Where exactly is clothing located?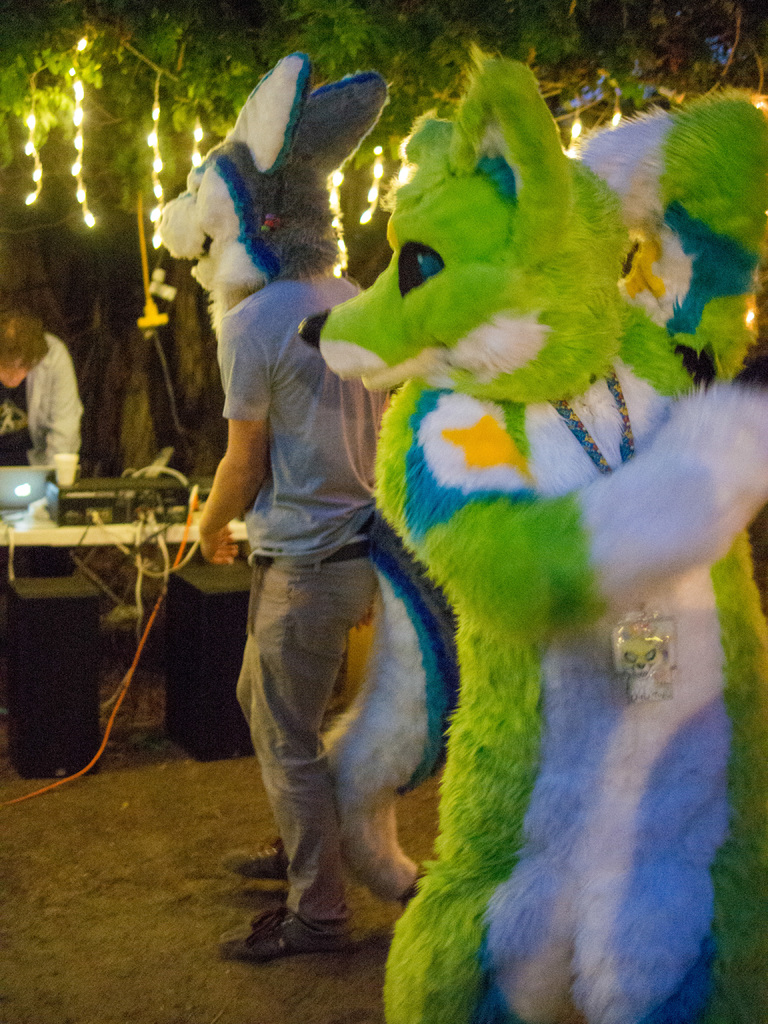
Its bounding box is [0, 328, 80, 489].
